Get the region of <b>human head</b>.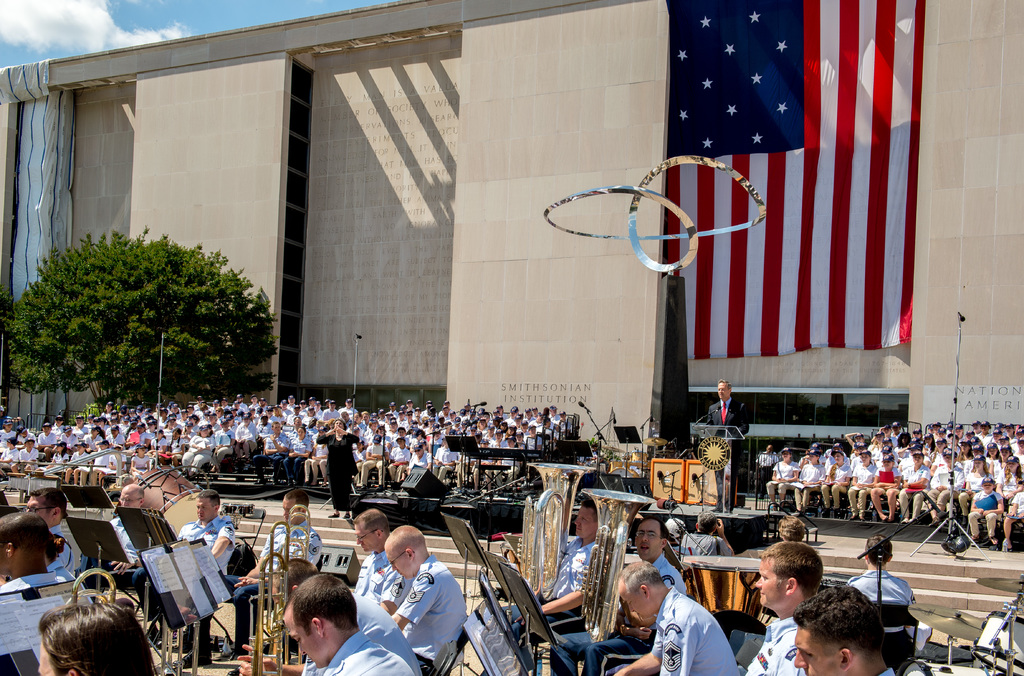
select_region(715, 378, 733, 399).
